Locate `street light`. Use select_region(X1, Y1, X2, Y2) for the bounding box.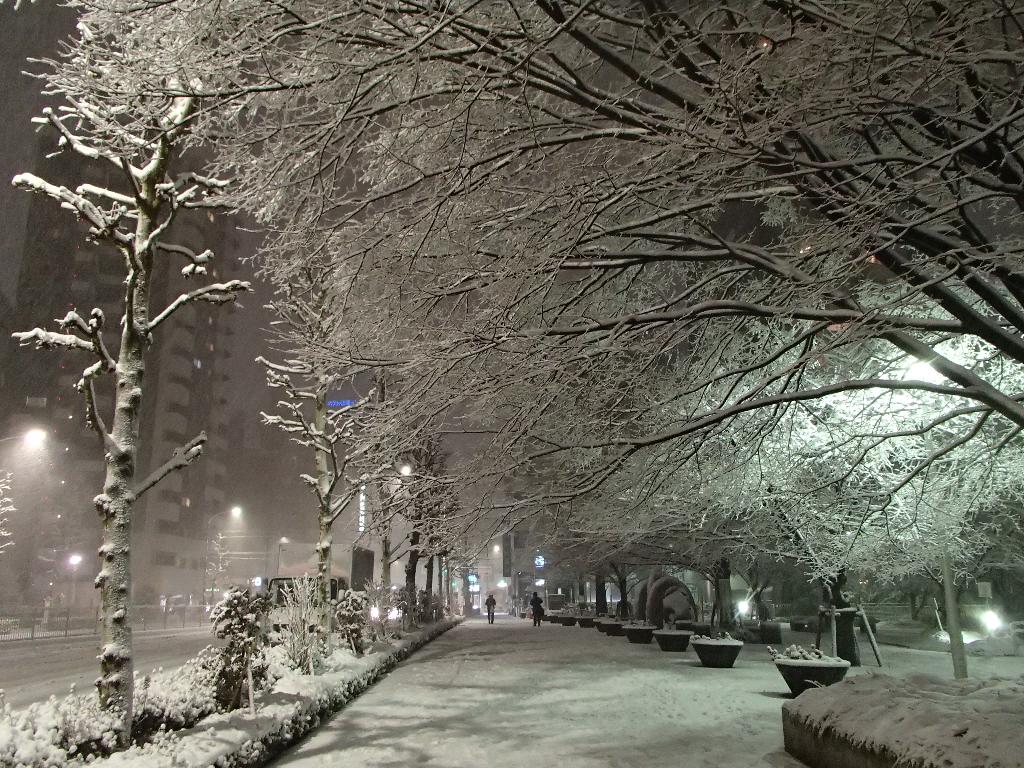
select_region(207, 504, 244, 615).
